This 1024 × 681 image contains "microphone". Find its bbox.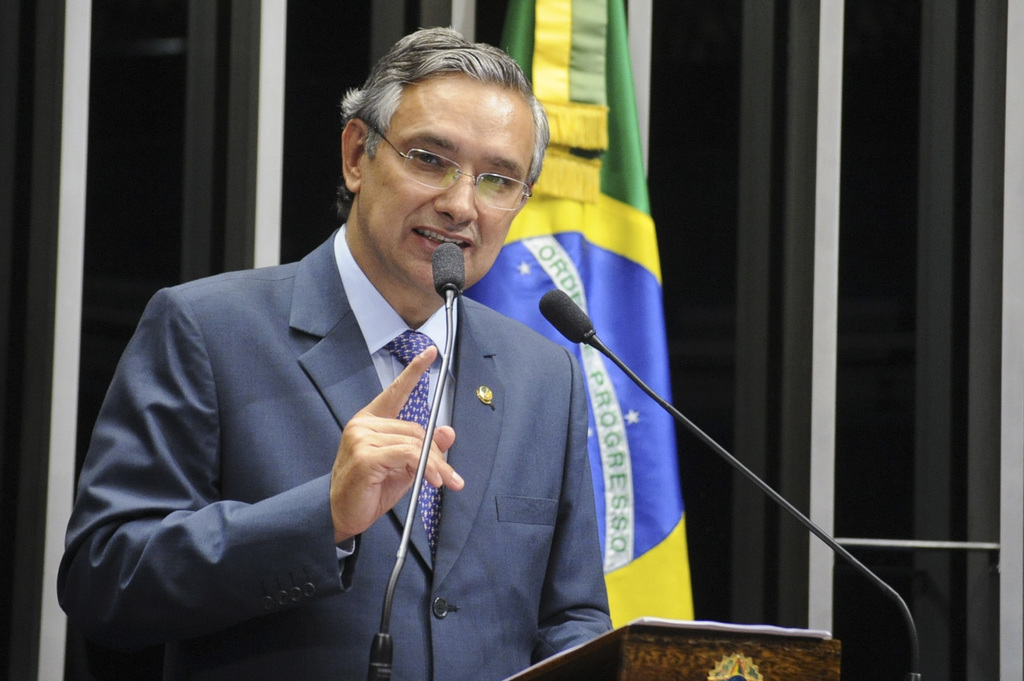
(x1=430, y1=242, x2=465, y2=299).
